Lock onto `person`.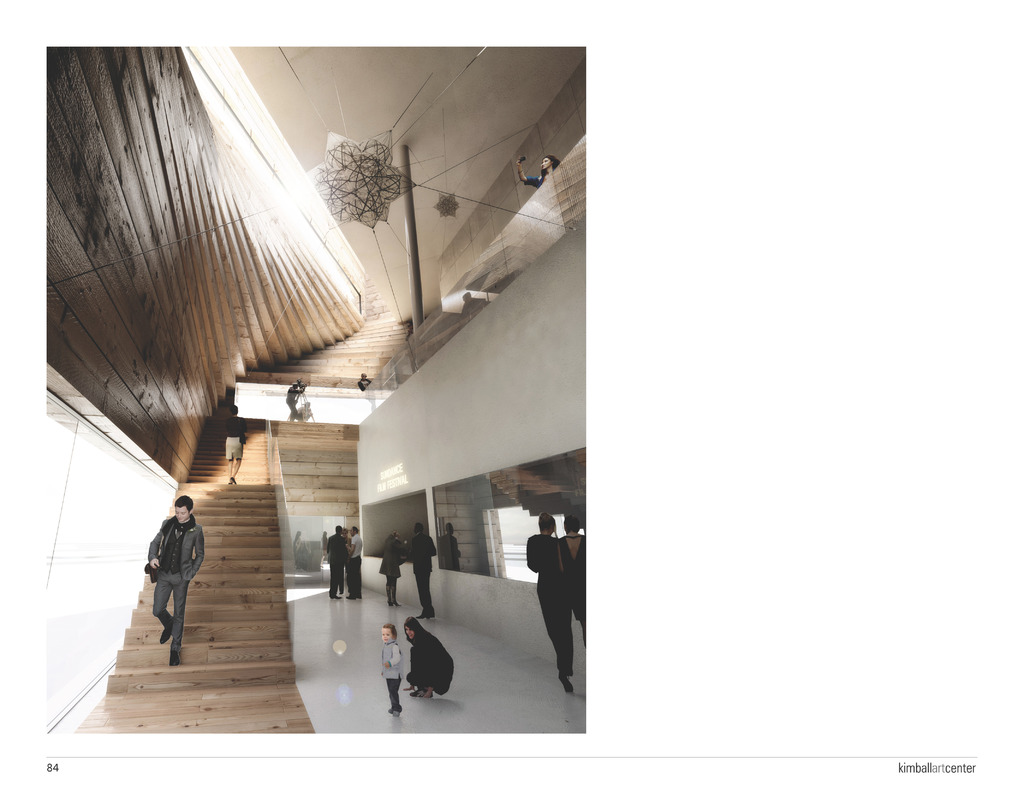
Locked: [403,521,441,616].
